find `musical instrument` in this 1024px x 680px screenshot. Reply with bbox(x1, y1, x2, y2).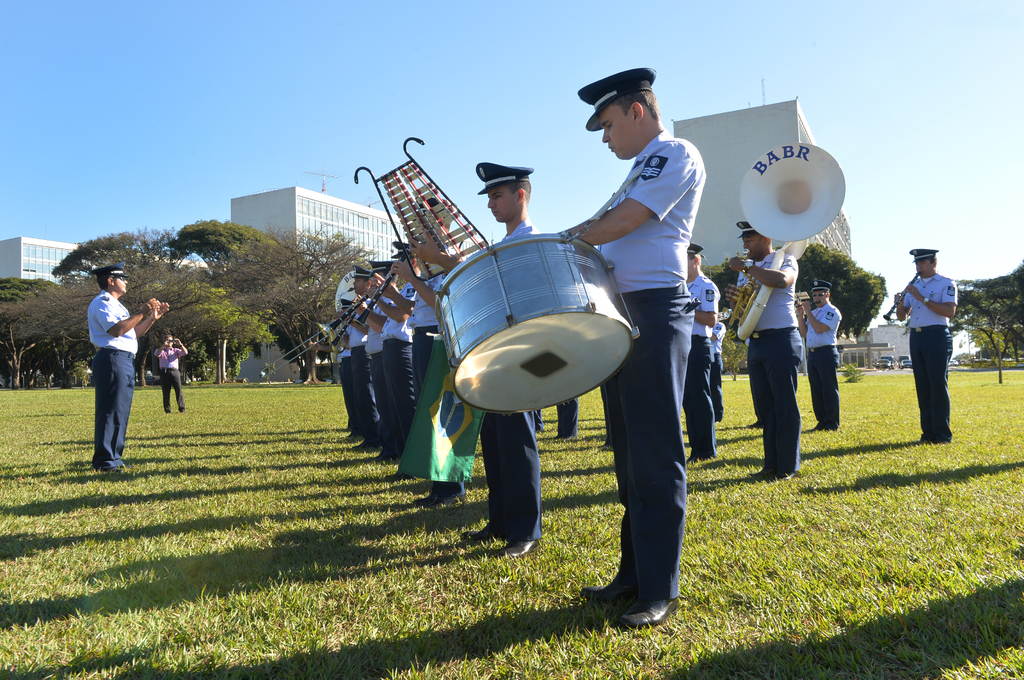
bbox(321, 290, 376, 333).
